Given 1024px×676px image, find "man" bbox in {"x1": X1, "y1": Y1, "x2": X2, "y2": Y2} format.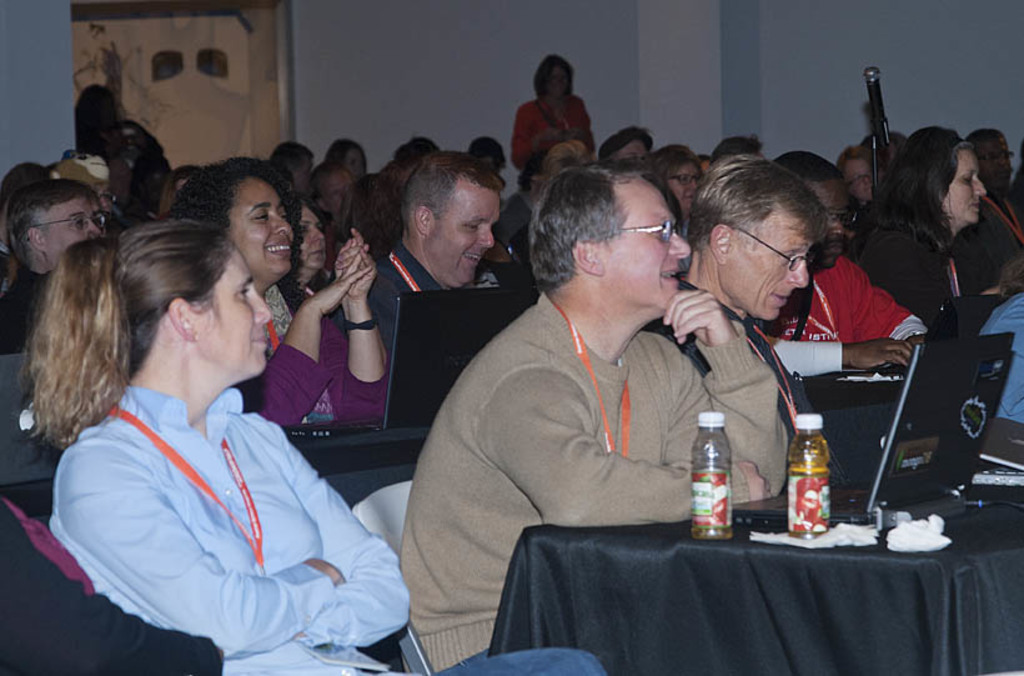
{"x1": 408, "y1": 151, "x2": 809, "y2": 637}.
